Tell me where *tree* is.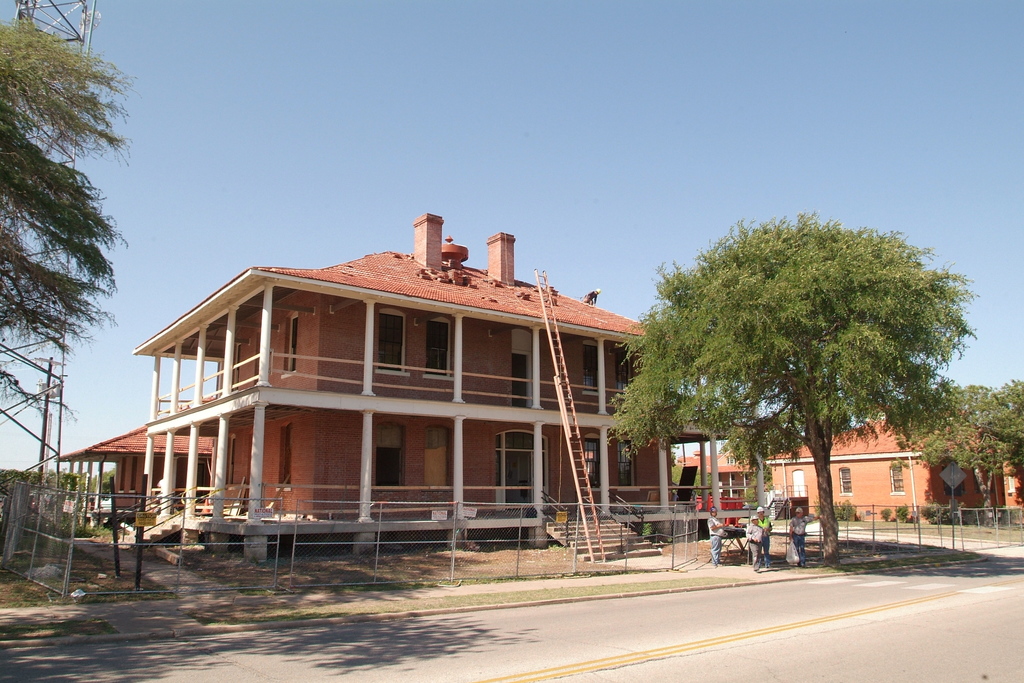
*tree* is at Rect(605, 213, 964, 567).
